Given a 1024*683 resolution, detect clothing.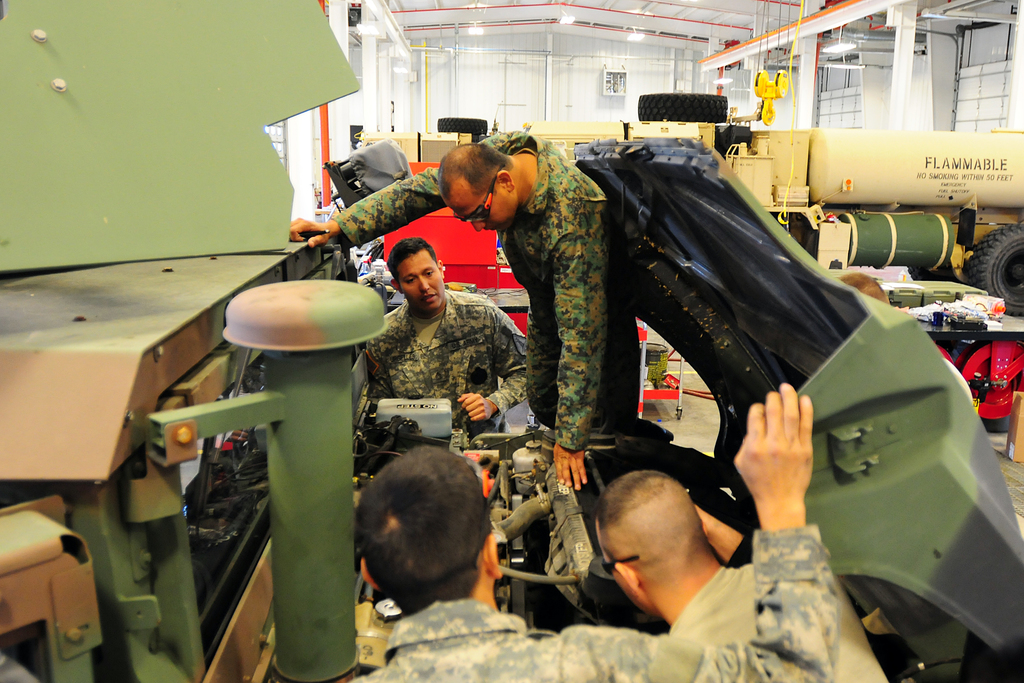
BBox(365, 288, 536, 446).
